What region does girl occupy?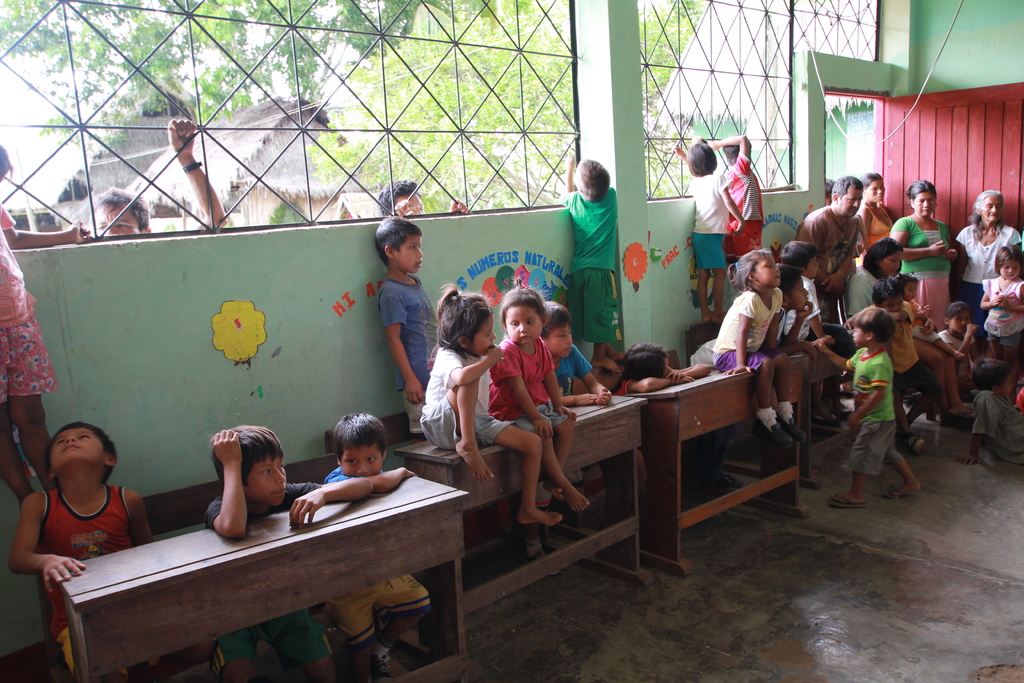
[x1=415, y1=278, x2=561, y2=523].
